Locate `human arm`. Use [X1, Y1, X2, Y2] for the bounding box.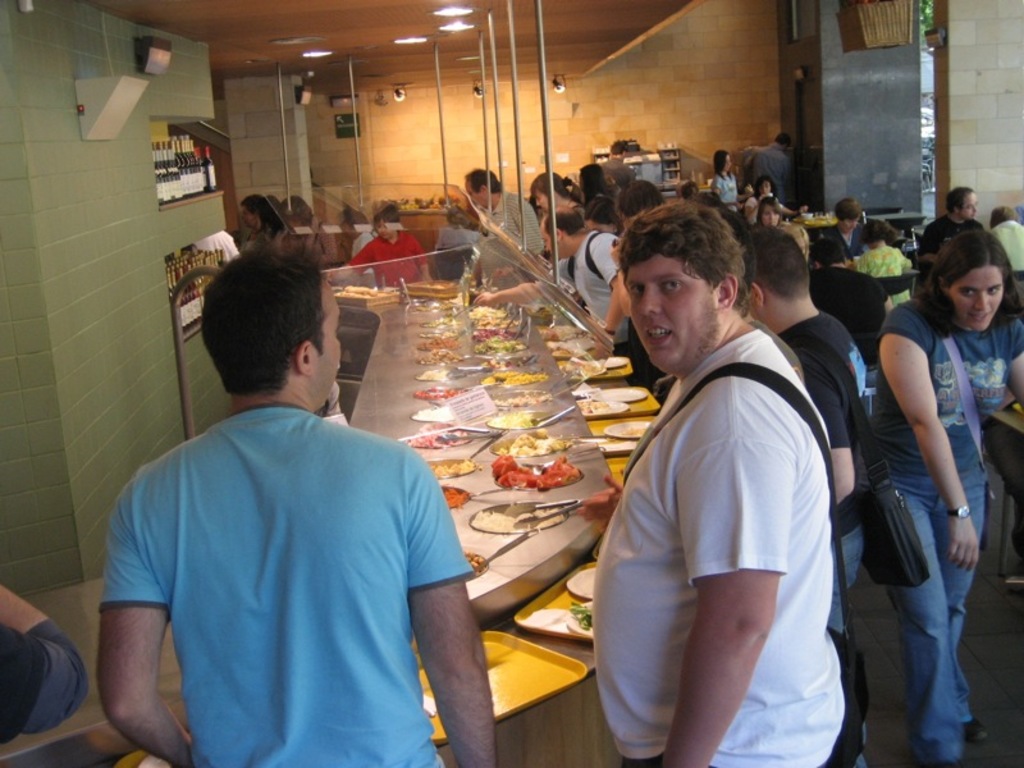
[0, 589, 83, 741].
